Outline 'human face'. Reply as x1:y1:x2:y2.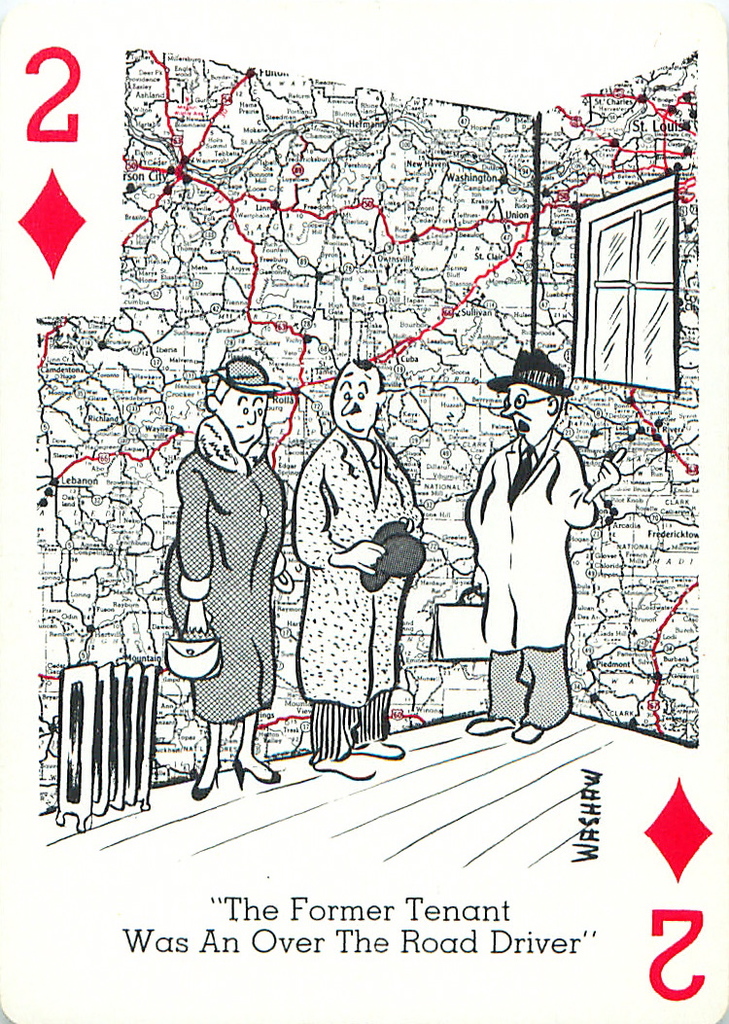
216:390:265:442.
